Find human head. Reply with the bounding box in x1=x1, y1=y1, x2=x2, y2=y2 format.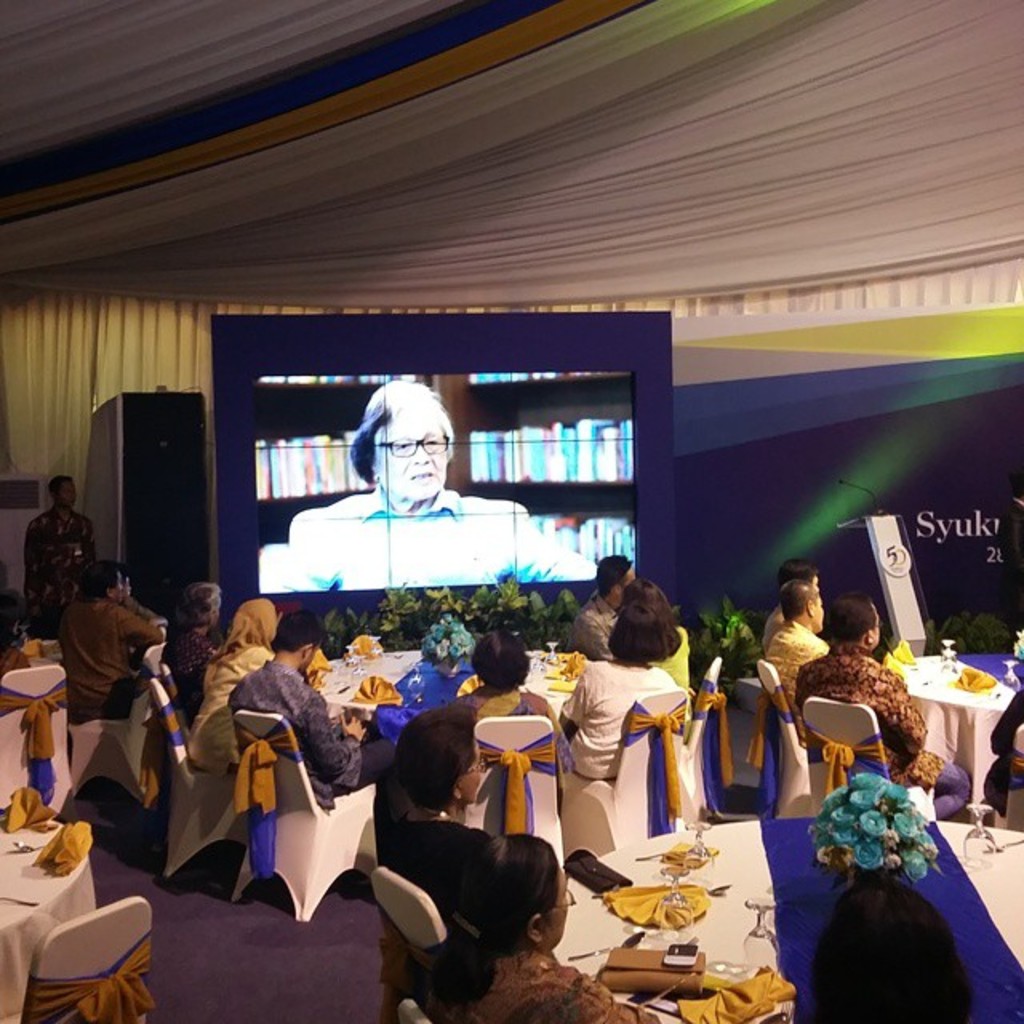
x1=595, y1=557, x2=637, y2=605.
